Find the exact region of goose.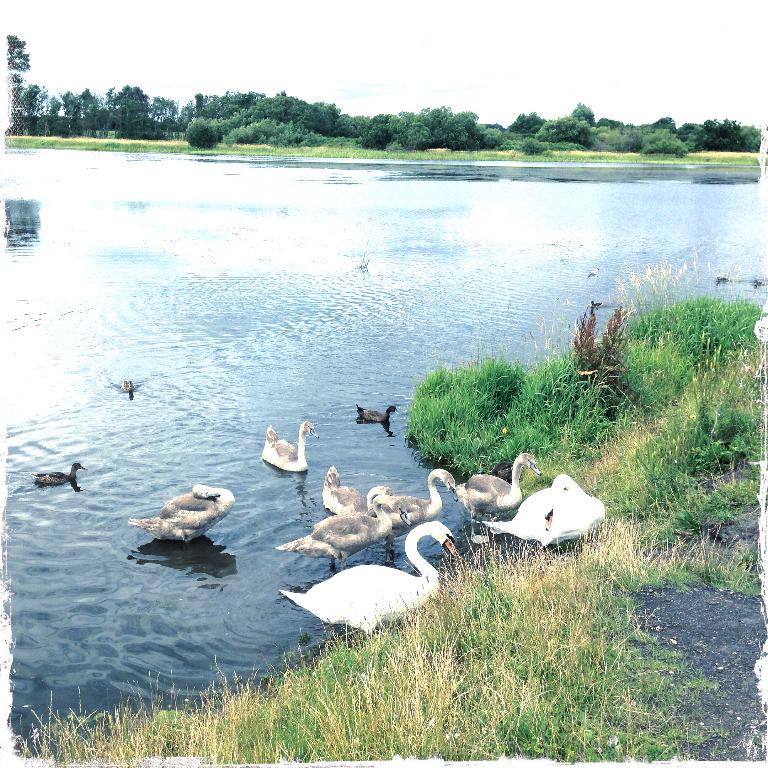
Exact region: pyautogui.locateOnScreen(326, 465, 389, 516).
